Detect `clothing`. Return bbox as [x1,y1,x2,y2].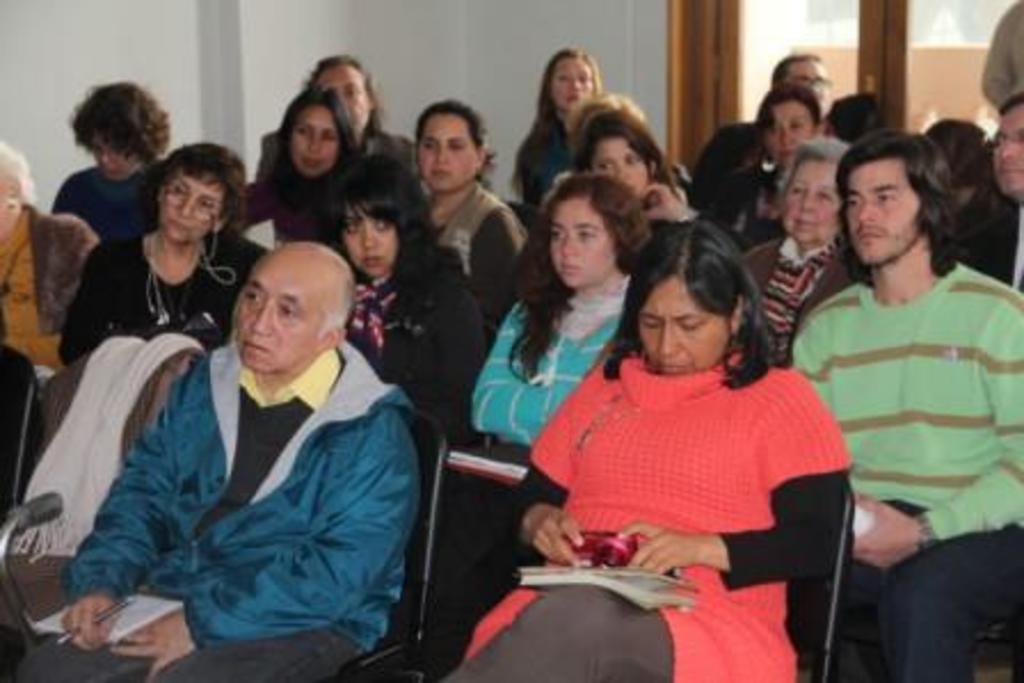
[688,119,747,196].
